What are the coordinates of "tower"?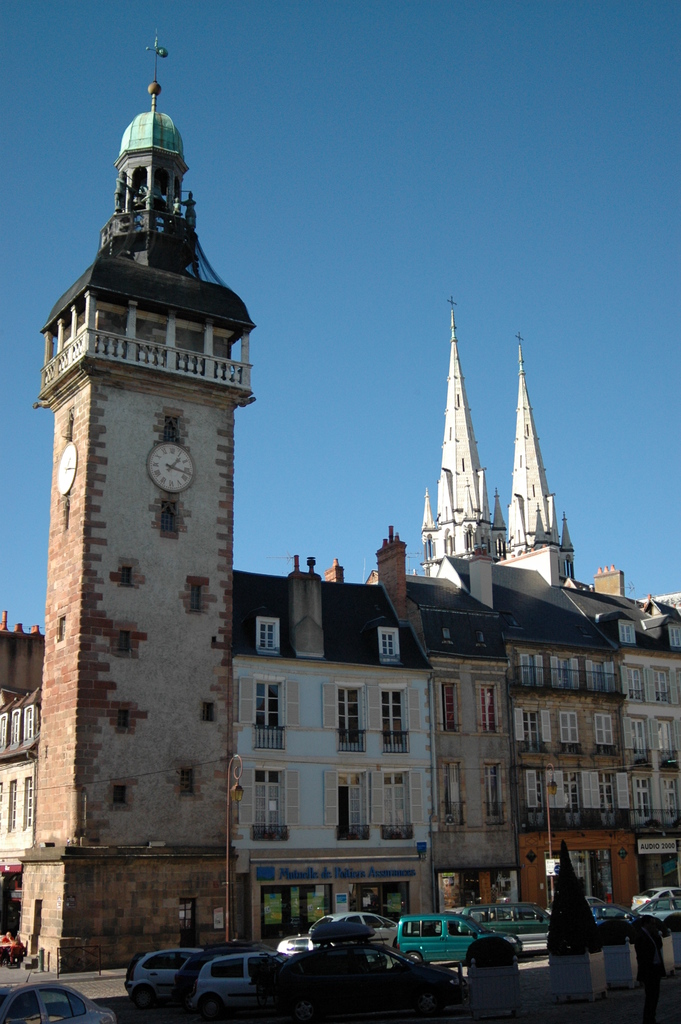
[left=494, top=423, right=630, bottom=942].
